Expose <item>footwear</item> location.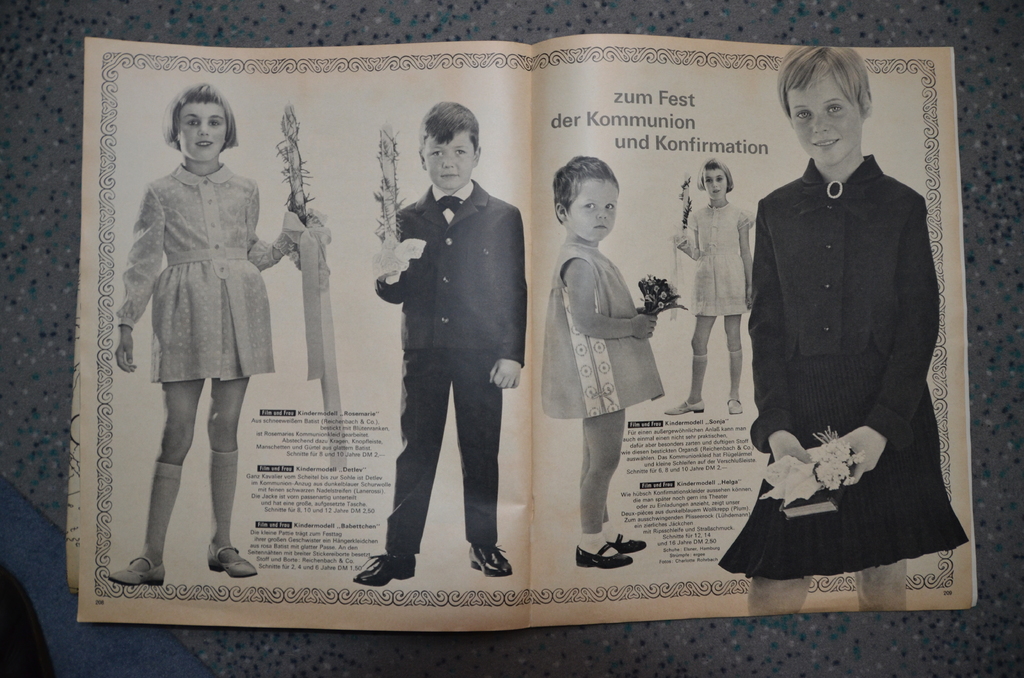
Exposed at crop(101, 560, 166, 587).
